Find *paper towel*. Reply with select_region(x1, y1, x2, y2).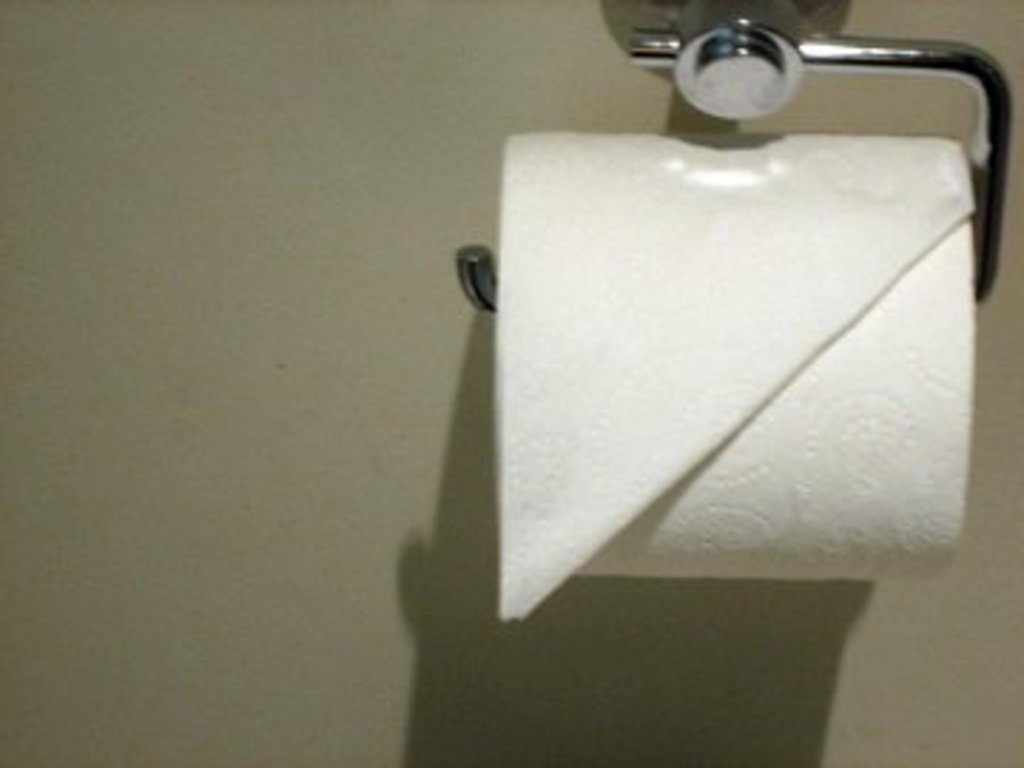
select_region(475, 114, 984, 626).
